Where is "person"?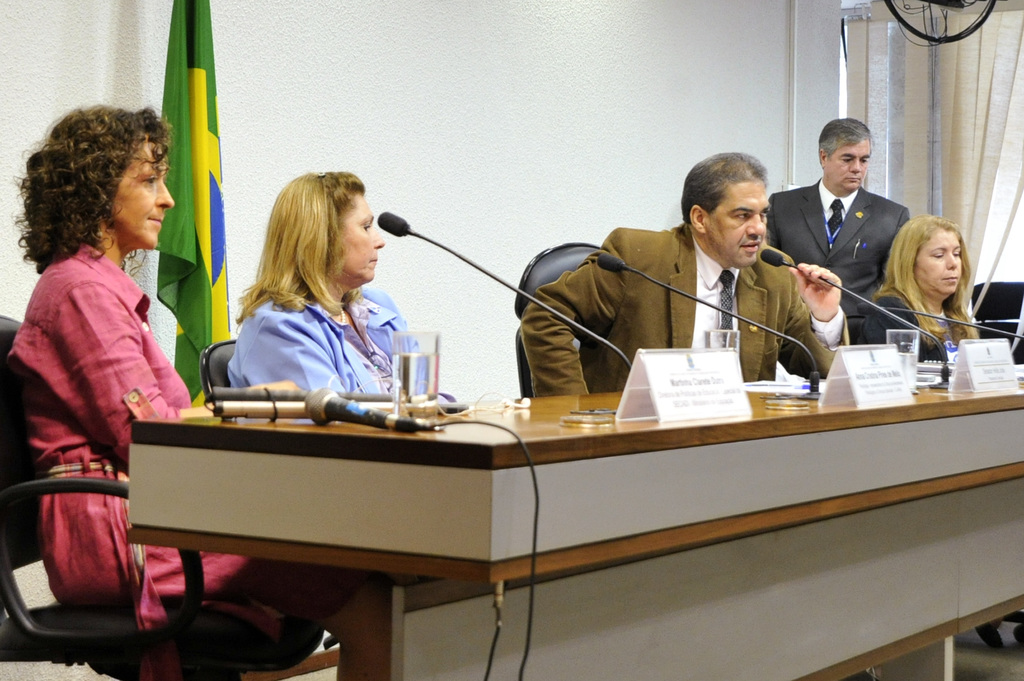
[x1=863, y1=213, x2=985, y2=381].
